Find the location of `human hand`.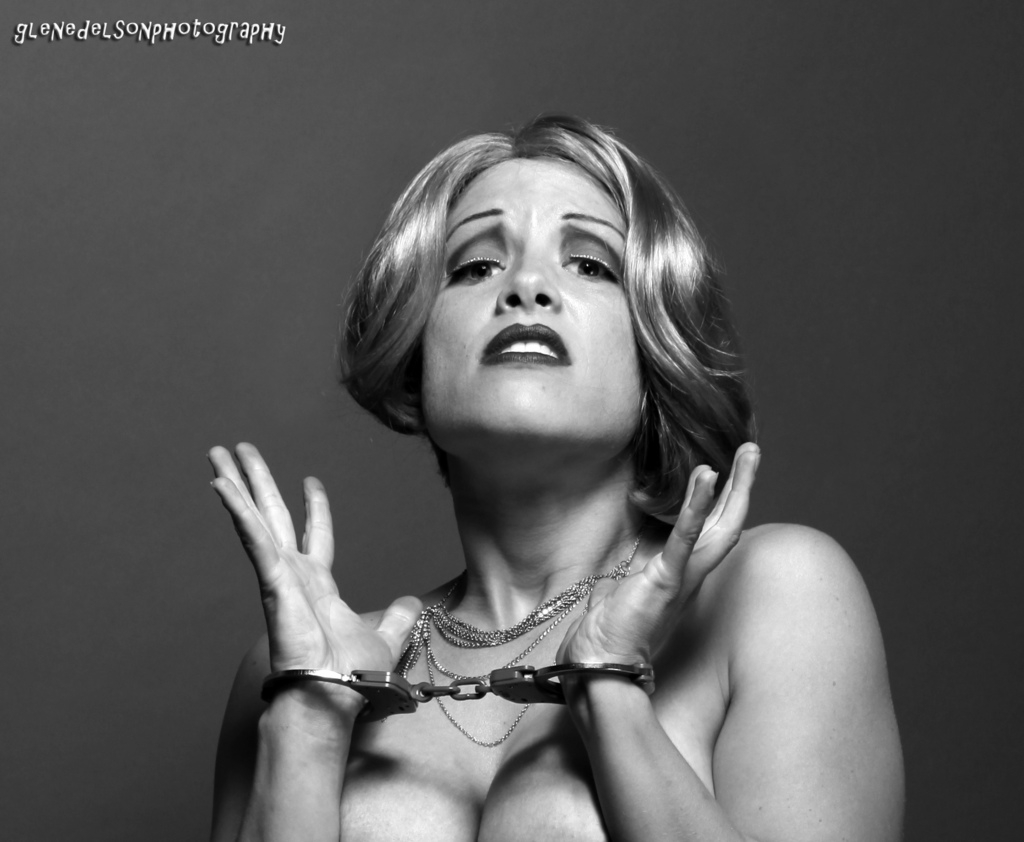
Location: 557/441/764/663.
